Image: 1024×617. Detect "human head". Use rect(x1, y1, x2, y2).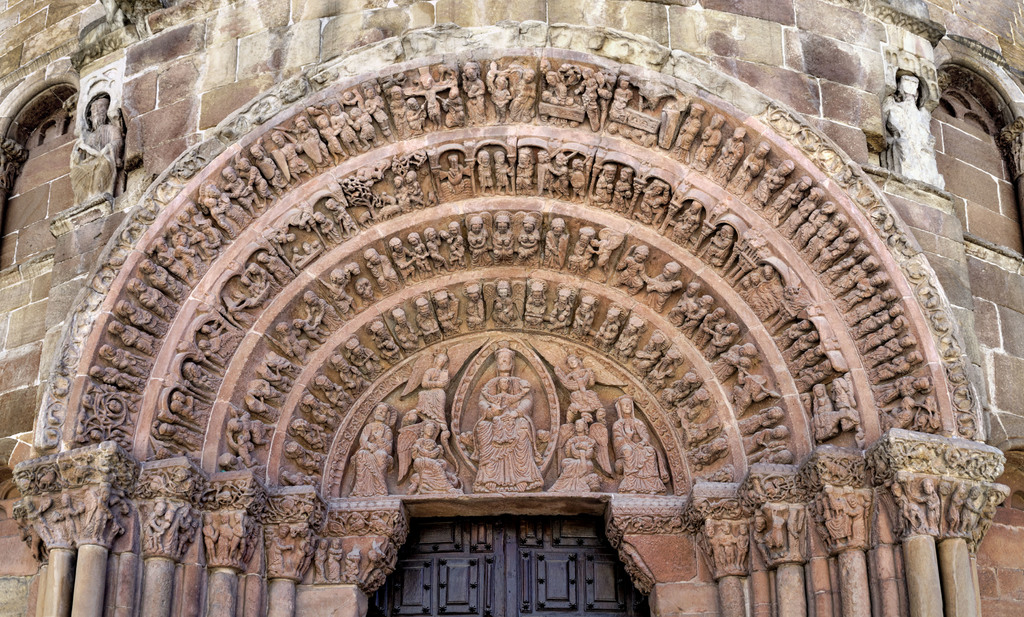
rect(331, 106, 337, 115).
